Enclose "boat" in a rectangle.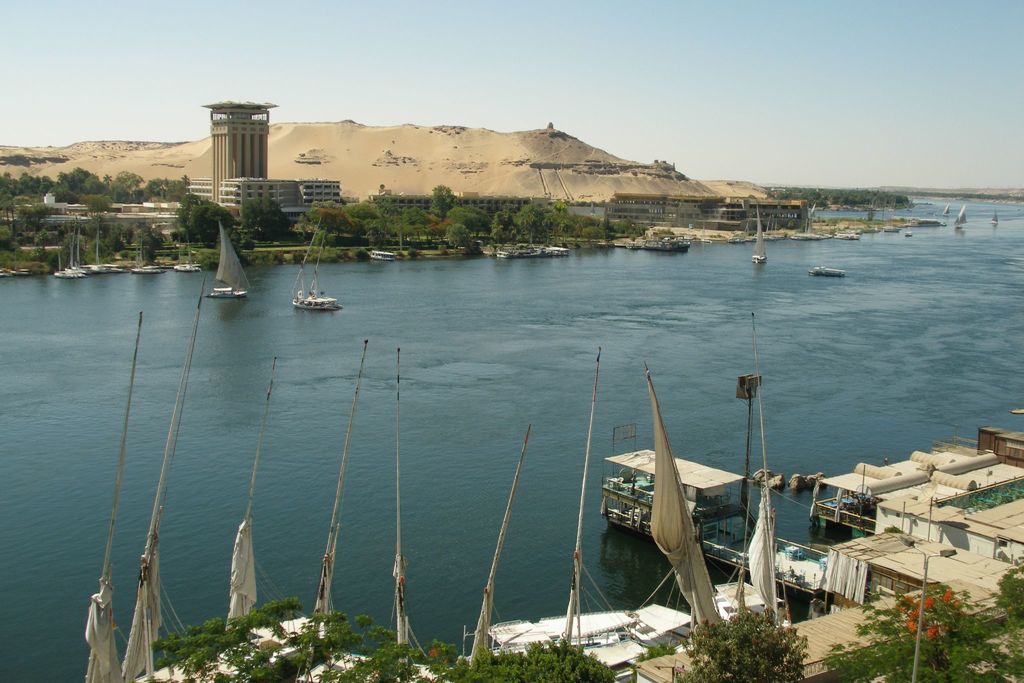
box(991, 213, 995, 224).
